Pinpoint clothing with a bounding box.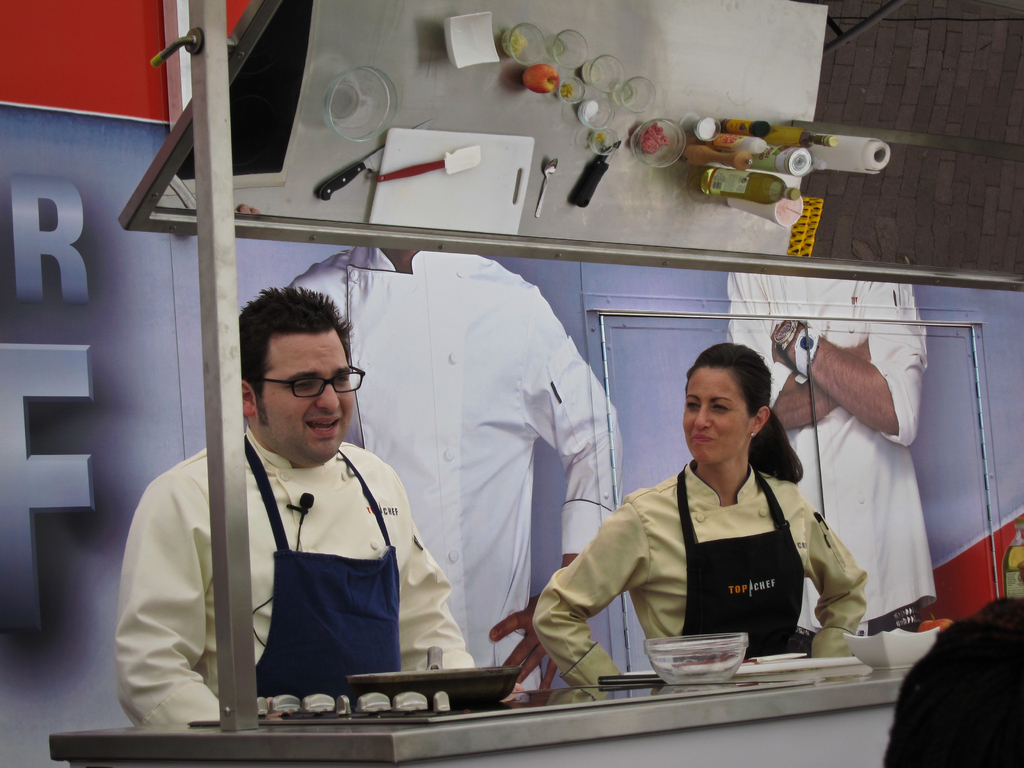
[283, 244, 622, 688].
